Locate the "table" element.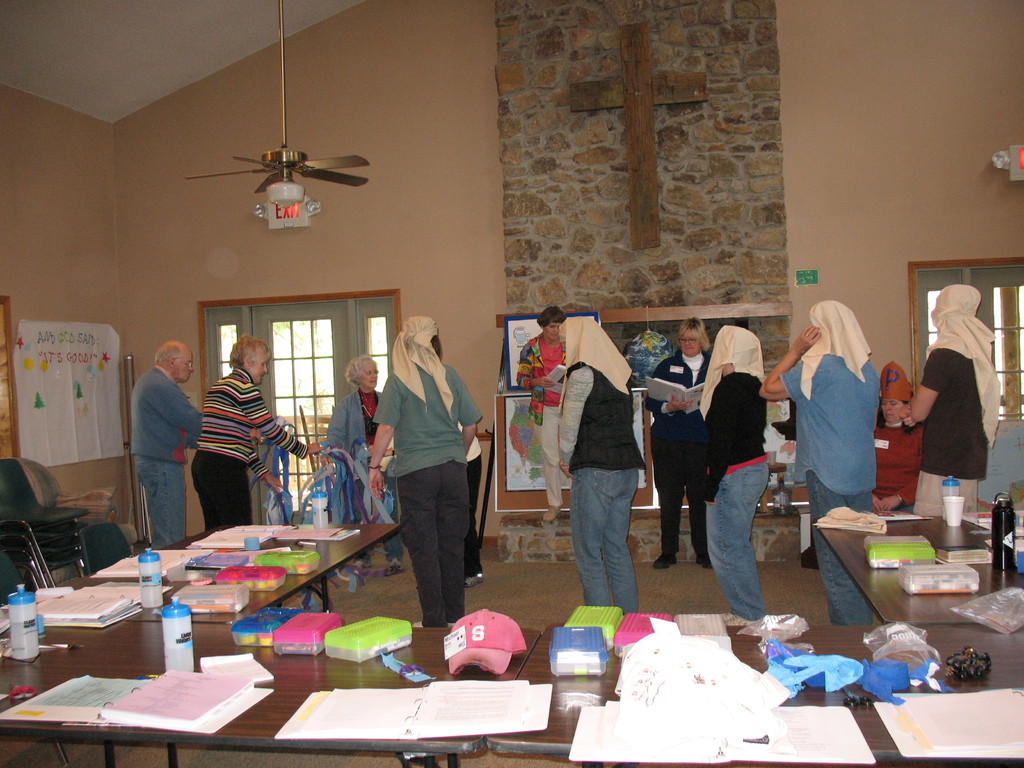
Element bbox: Rect(783, 503, 1023, 639).
